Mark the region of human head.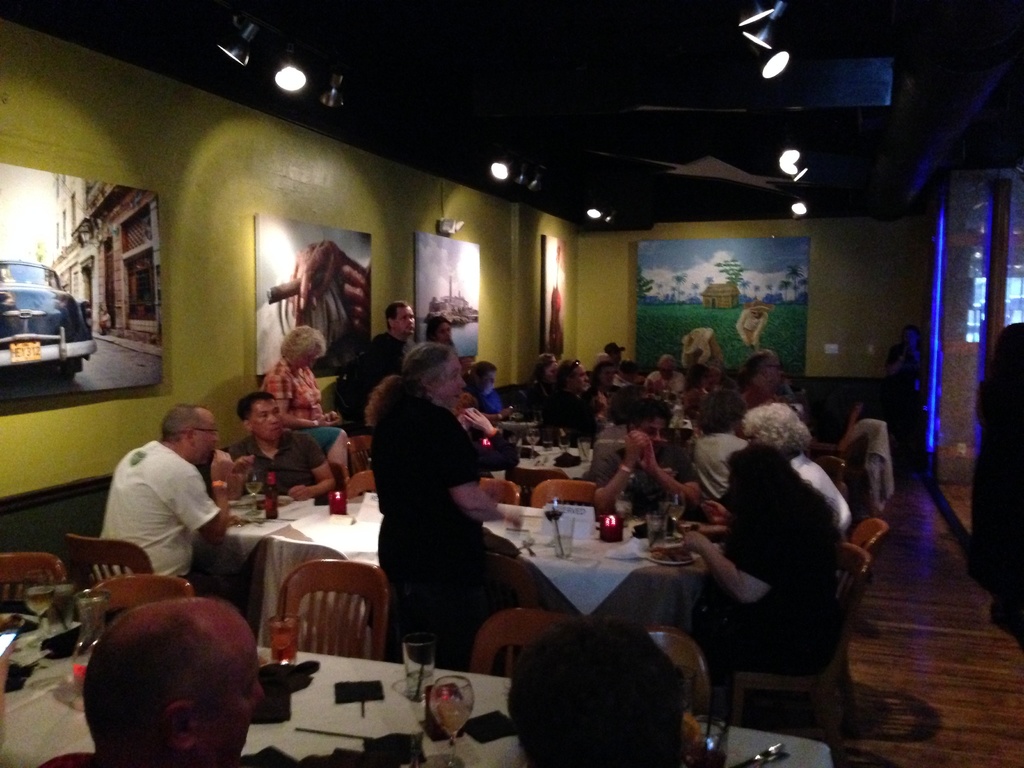
Region: bbox=[747, 348, 788, 389].
